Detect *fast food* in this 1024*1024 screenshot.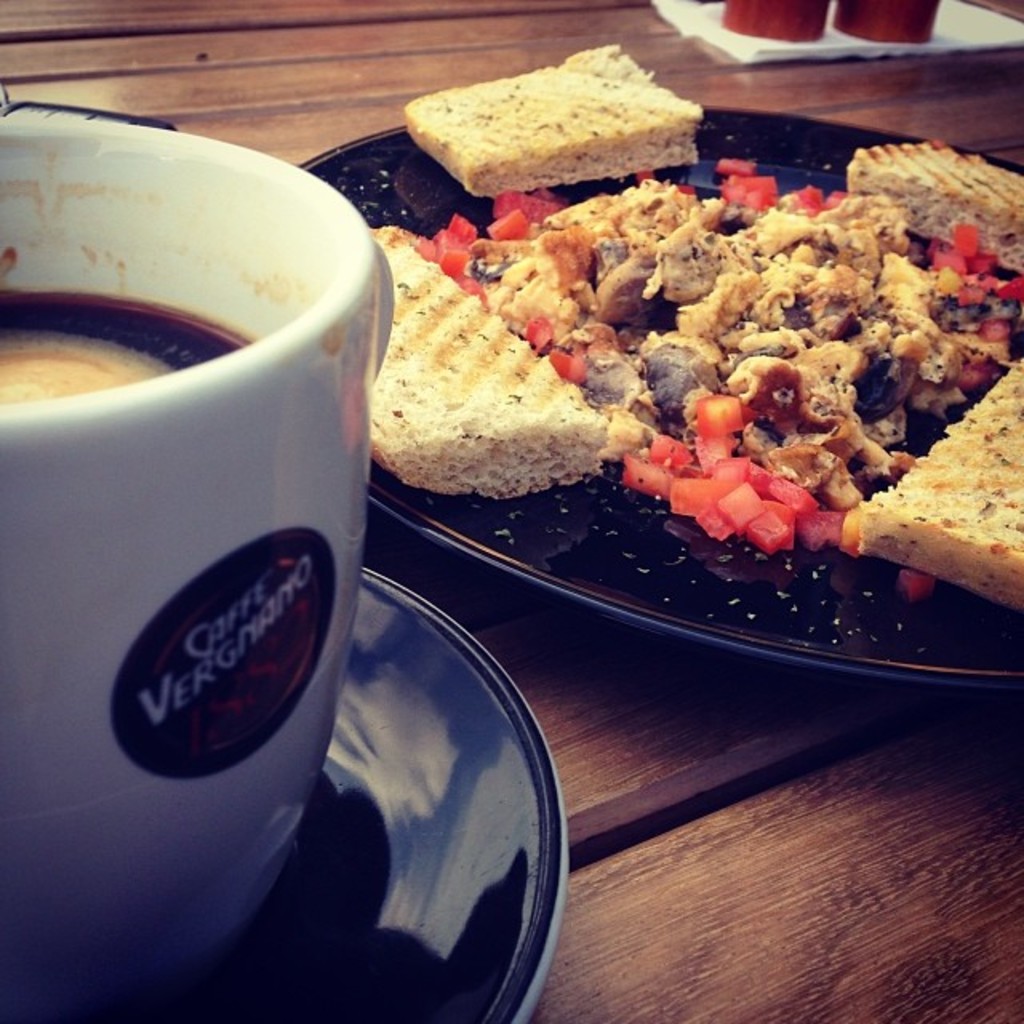
Detection: 378, 37, 1022, 618.
